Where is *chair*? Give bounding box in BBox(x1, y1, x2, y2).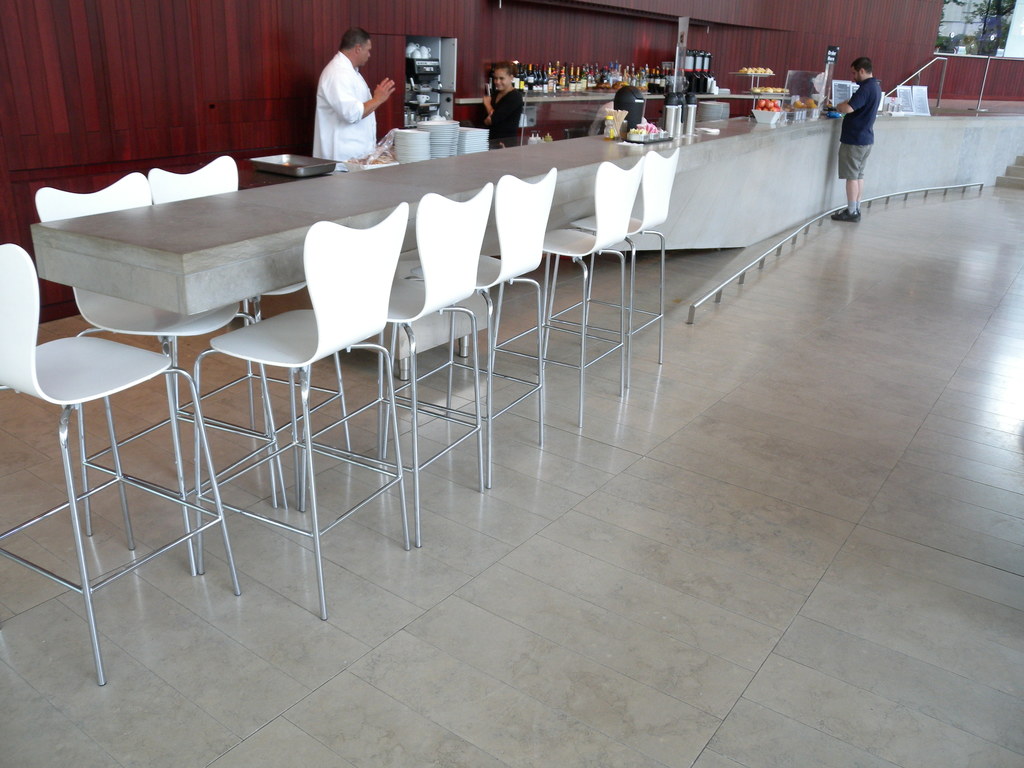
BBox(291, 179, 493, 556).
